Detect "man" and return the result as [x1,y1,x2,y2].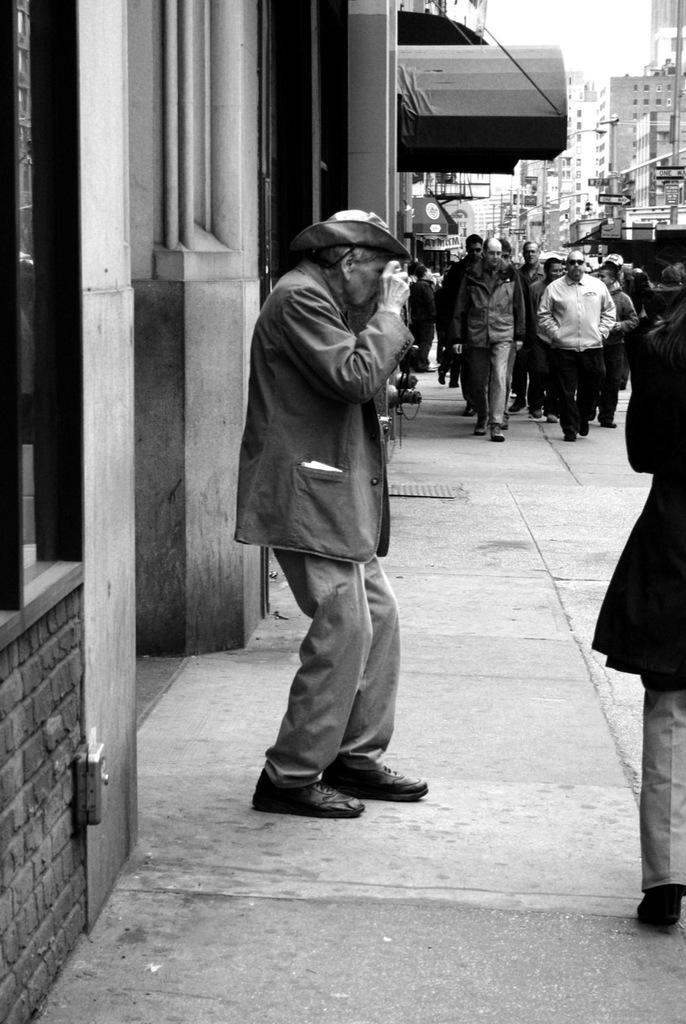
[596,265,635,439].
